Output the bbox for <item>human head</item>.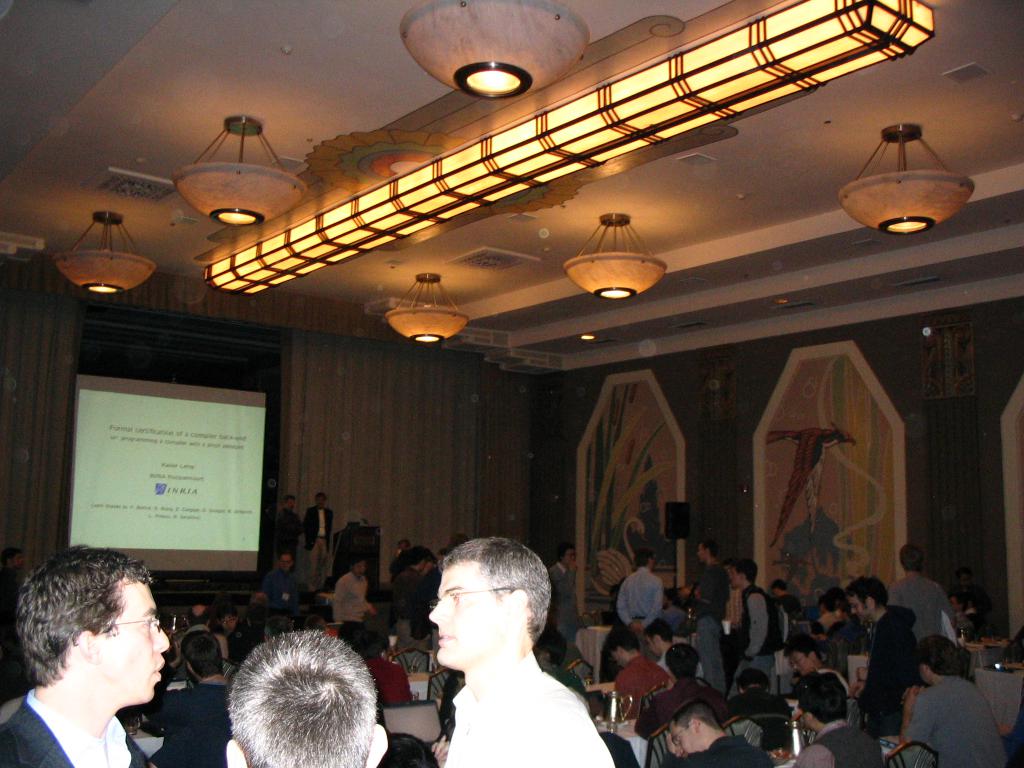
x1=188, y1=601, x2=213, y2=621.
